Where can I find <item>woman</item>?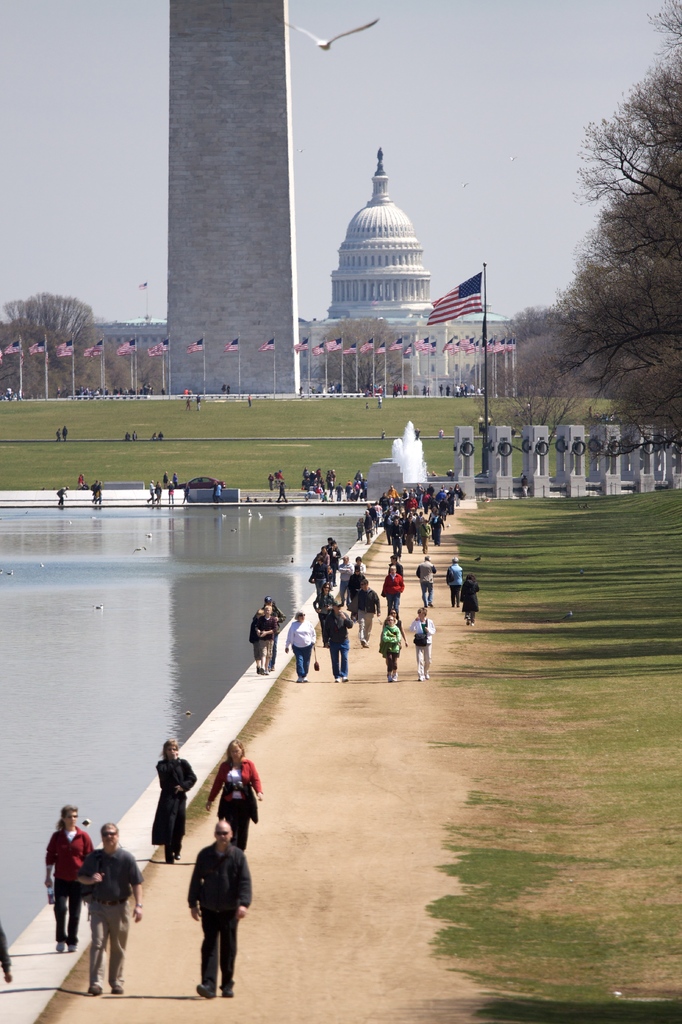
You can find it at box=[283, 609, 316, 683].
